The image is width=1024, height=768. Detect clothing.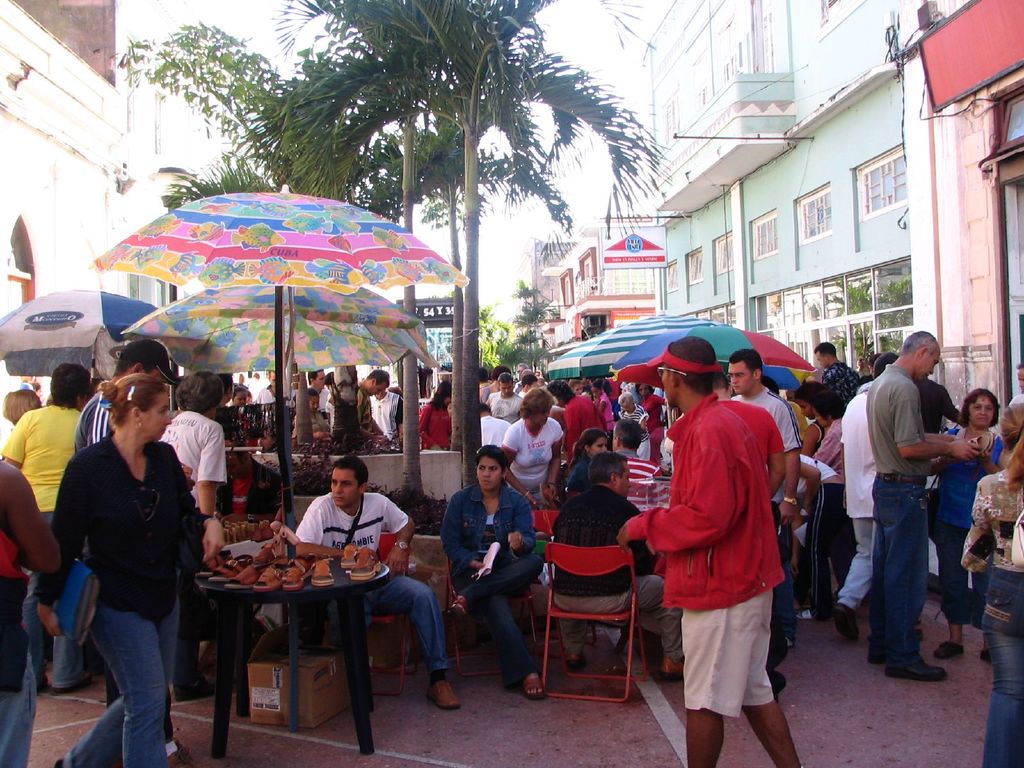
Detection: pyautogui.locateOnScreen(300, 492, 449, 672).
